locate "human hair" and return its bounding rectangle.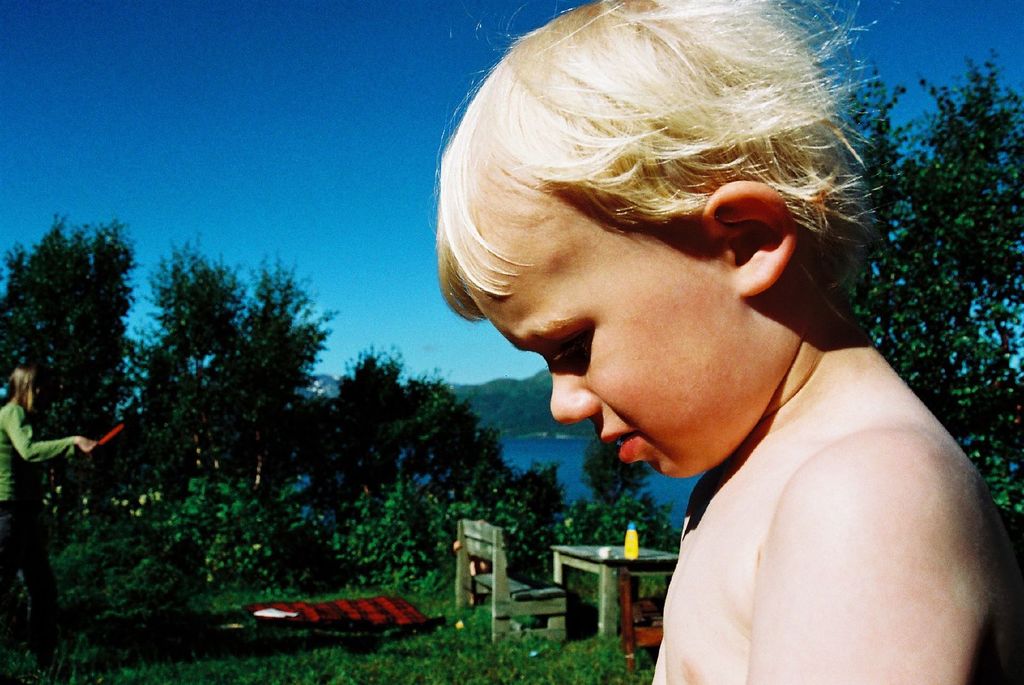
9,365,39,415.
